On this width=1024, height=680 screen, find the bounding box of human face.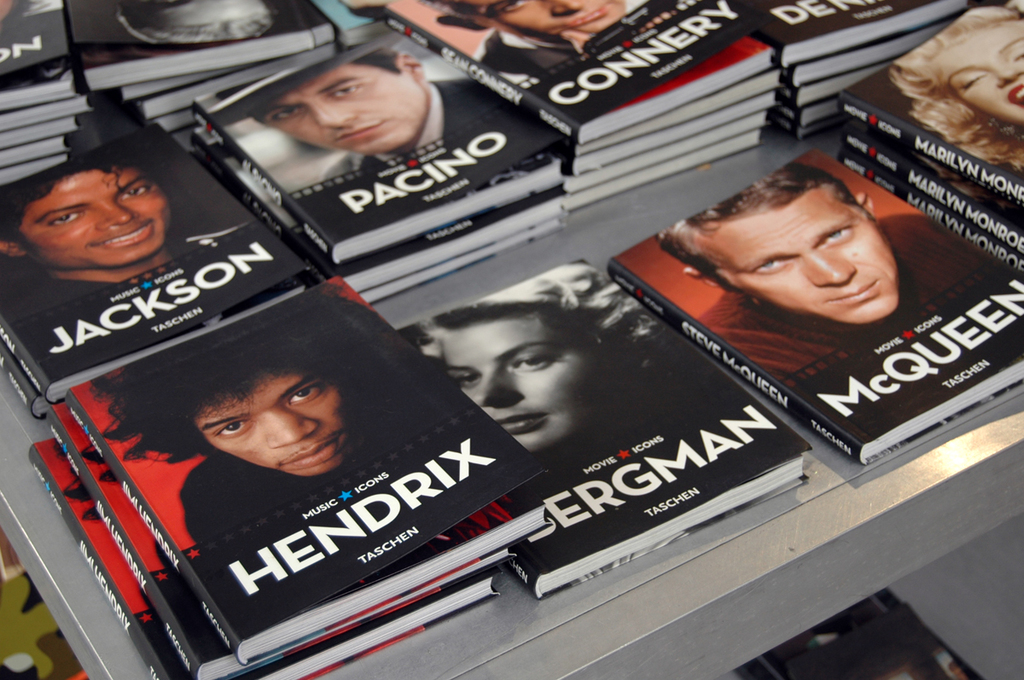
Bounding box: l=939, t=23, r=1023, b=123.
